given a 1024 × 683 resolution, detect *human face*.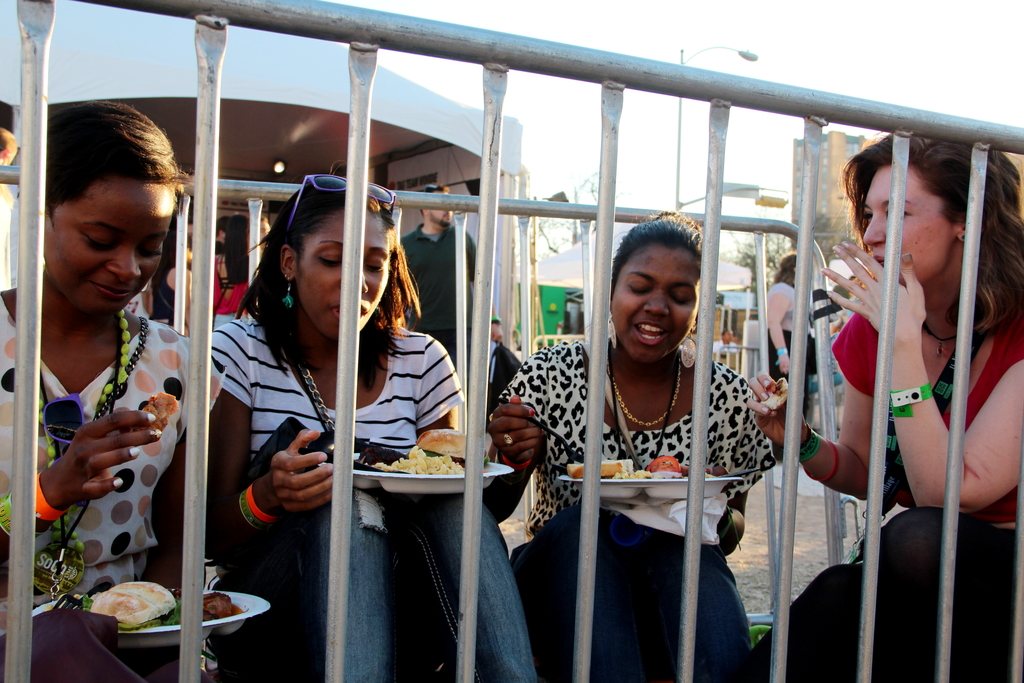
box(614, 247, 709, 360).
